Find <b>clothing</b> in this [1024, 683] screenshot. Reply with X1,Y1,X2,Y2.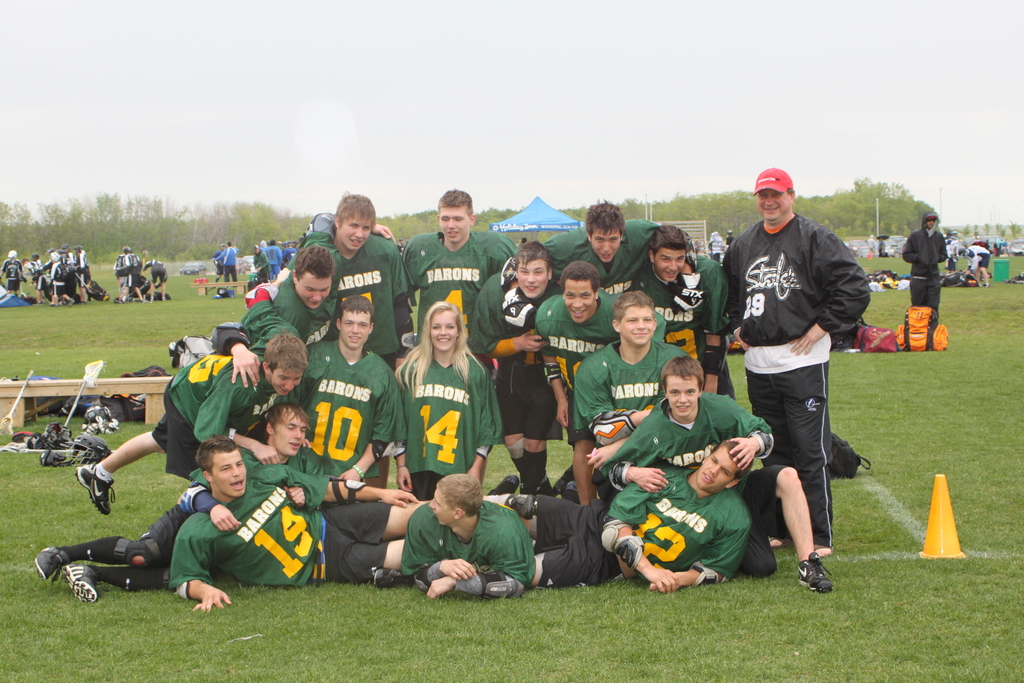
248,207,340,342.
